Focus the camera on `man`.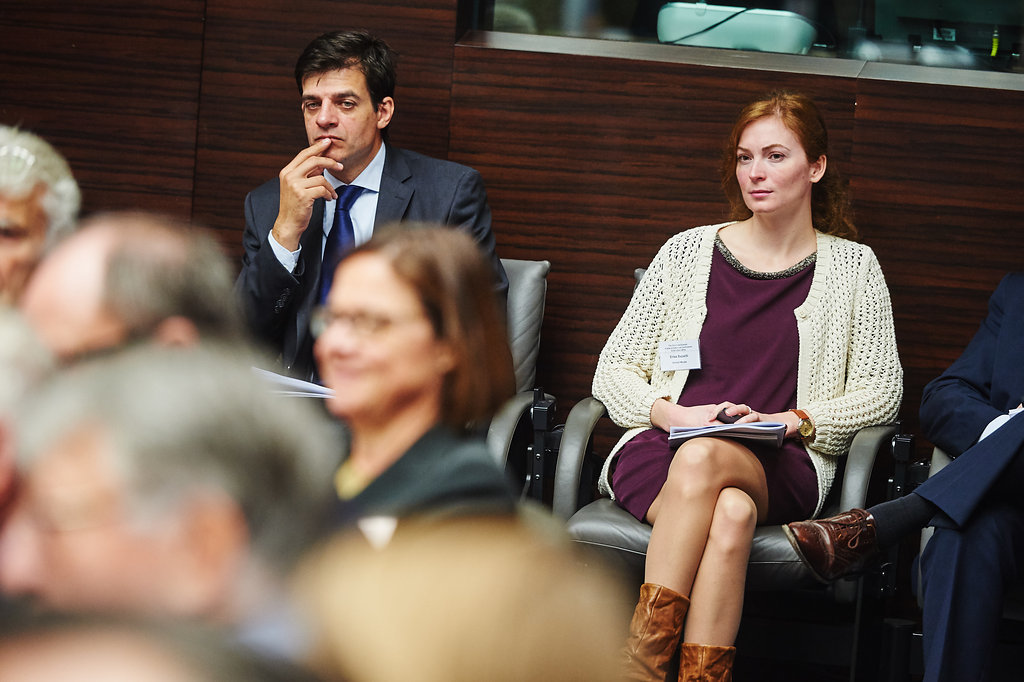
Focus region: (0, 346, 344, 672).
